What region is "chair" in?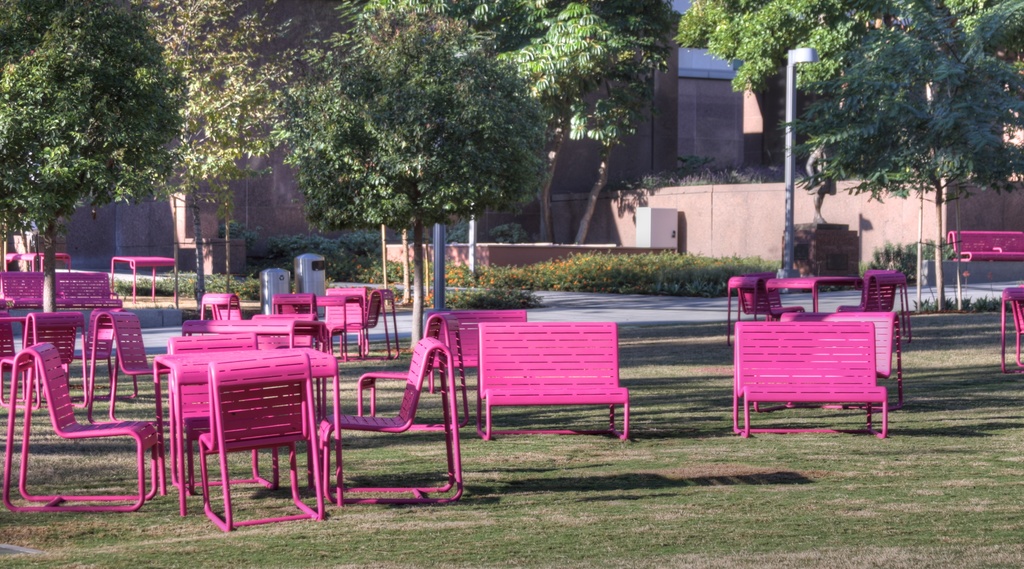
[166, 335, 274, 504].
